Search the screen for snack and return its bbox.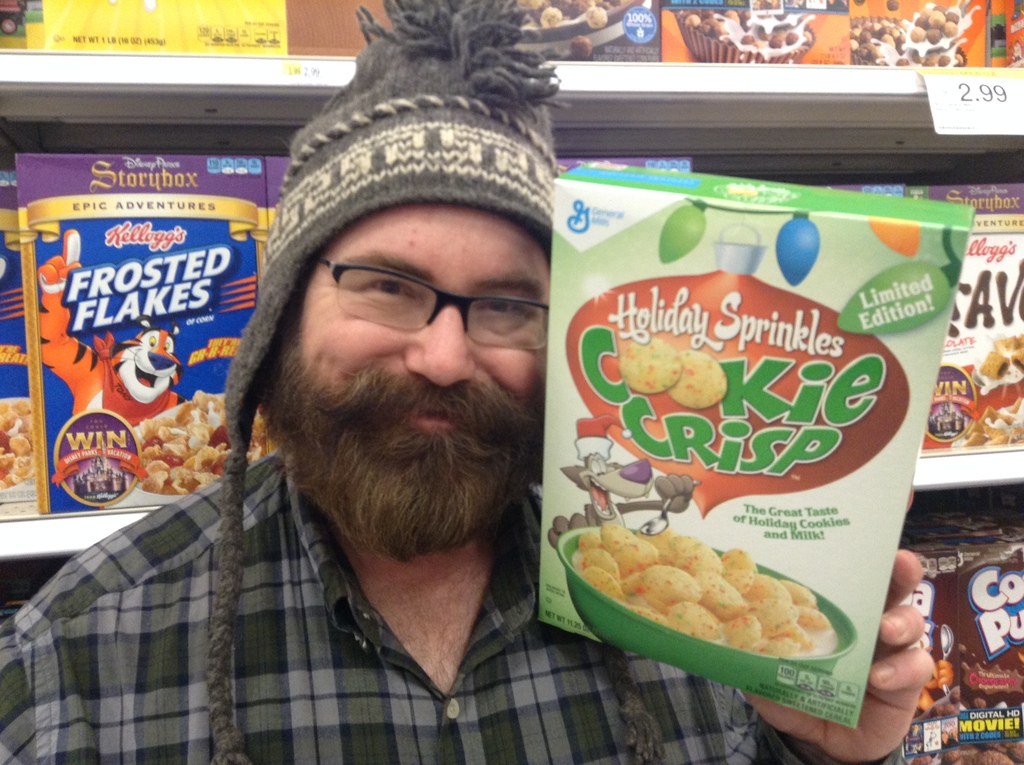
Found: {"left": 137, "top": 384, "right": 283, "bottom": 496}.
